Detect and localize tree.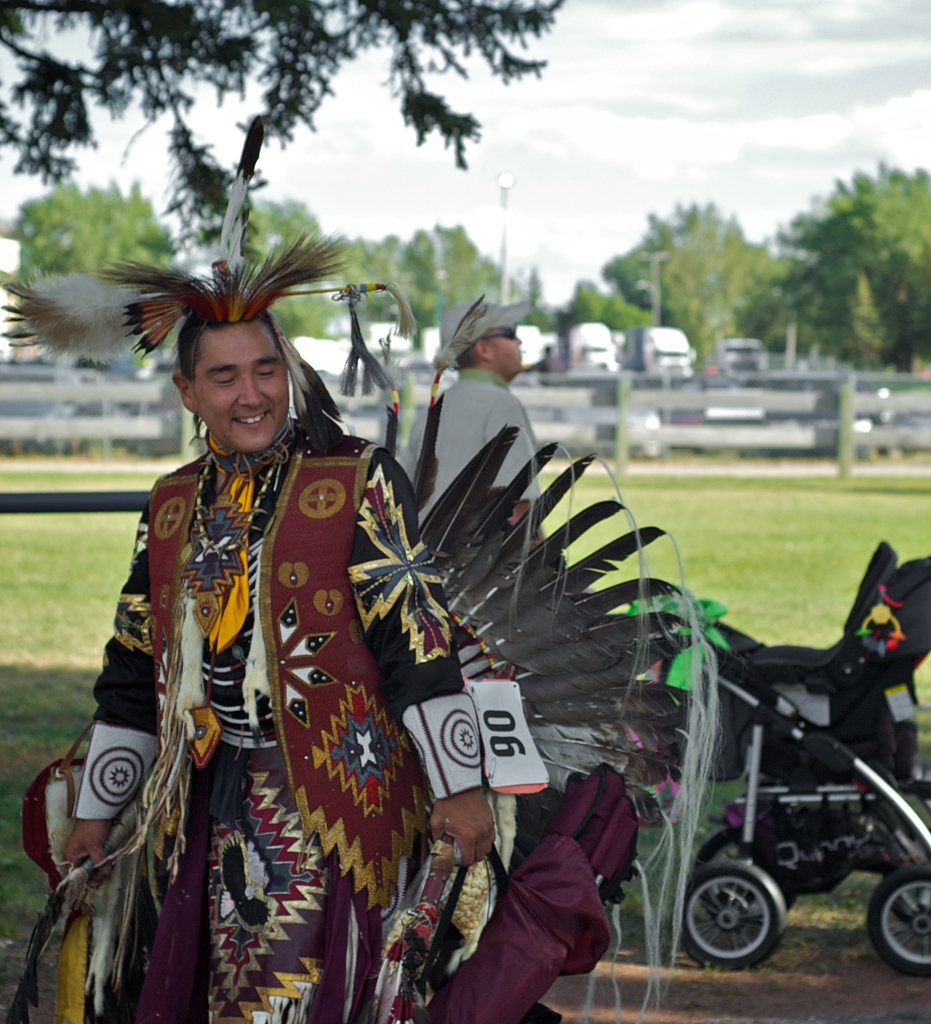
Localized at locate(594, 196, 723, 299).
